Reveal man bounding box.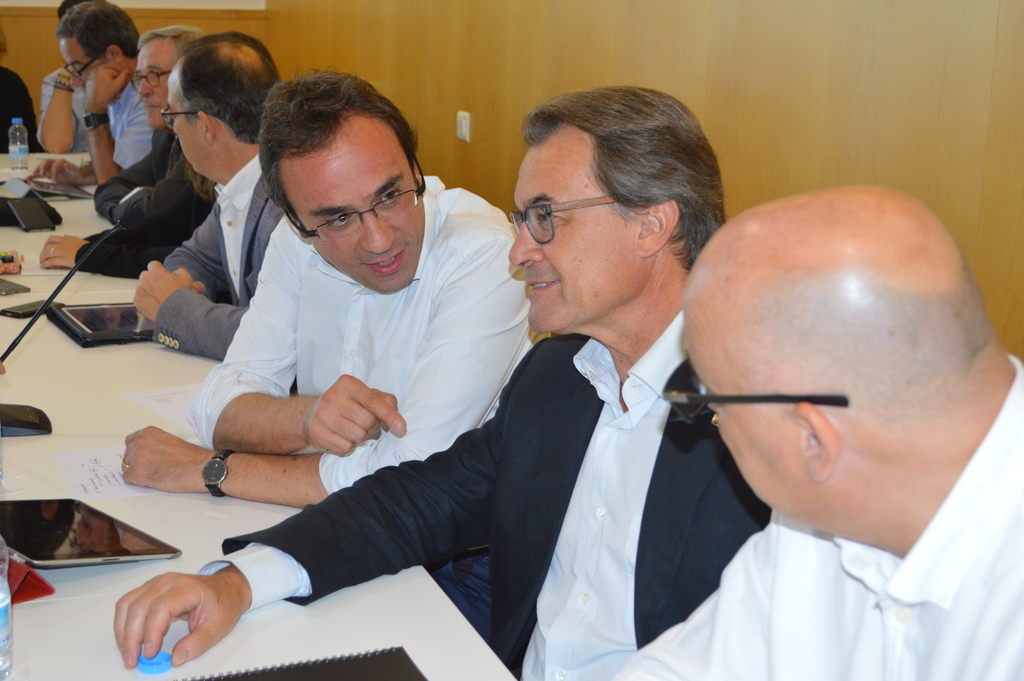
Revealed: x1=32 y1=32 x2=208 y2=270.
